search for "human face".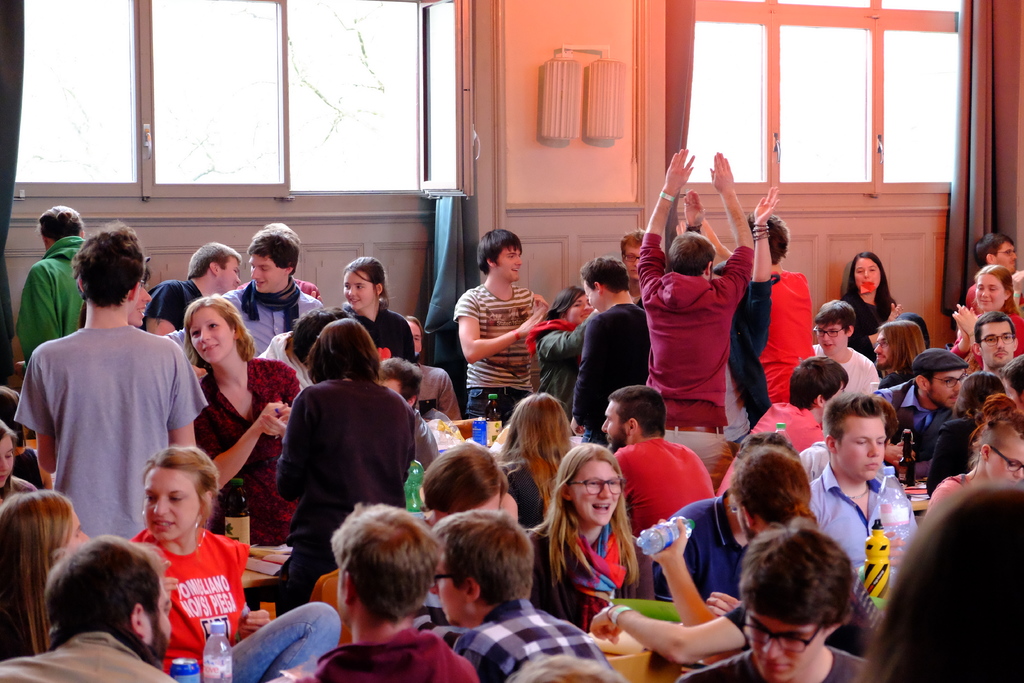
Found at (x1=977, y1=274, x2=1004, y2=311).
